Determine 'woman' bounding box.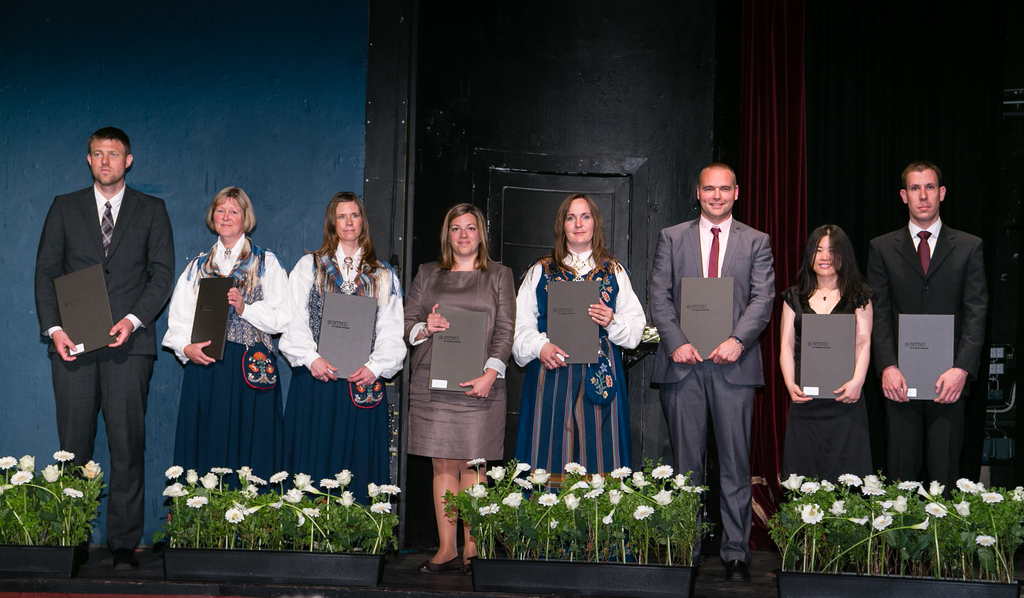
Determined: box=[513, 192, 646, 499].
